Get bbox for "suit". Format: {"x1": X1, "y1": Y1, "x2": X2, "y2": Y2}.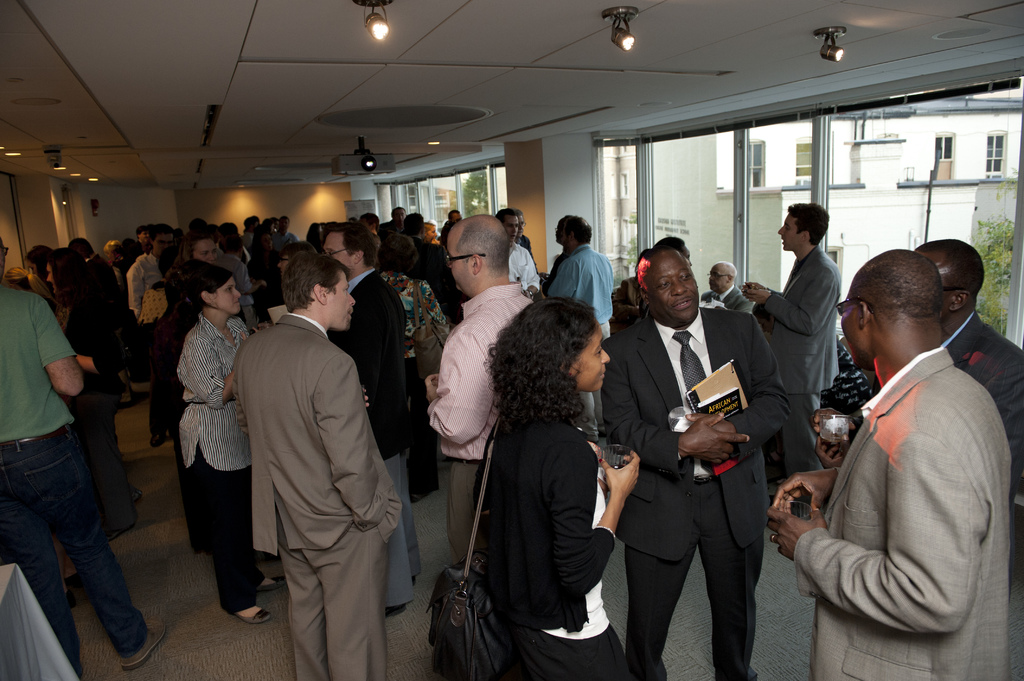
{"x1": 617, "y1": 234, "x2": 785, "y2": 678}.
